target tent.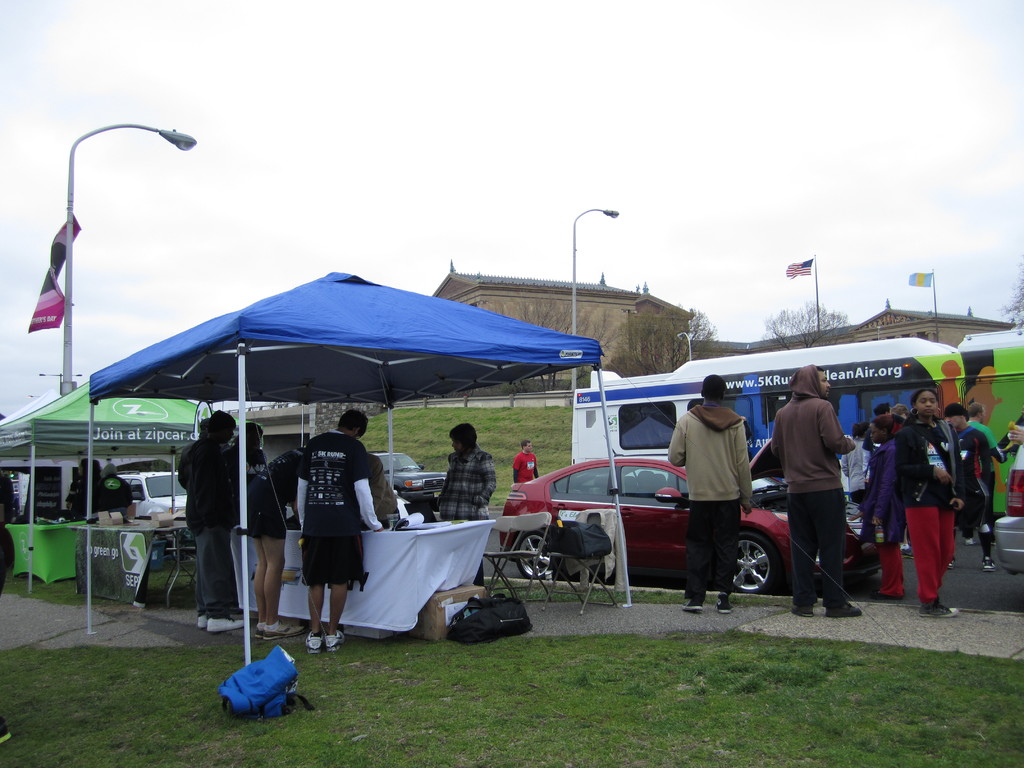
Target region: pyautogui.locateOnScreen(87, 268, 630, 675).
